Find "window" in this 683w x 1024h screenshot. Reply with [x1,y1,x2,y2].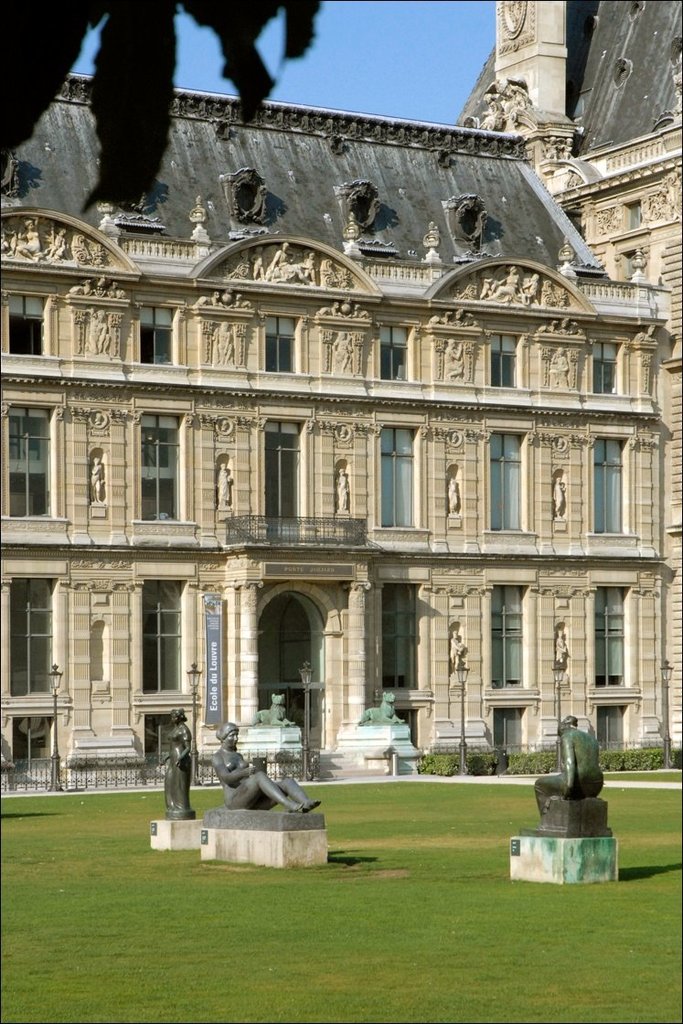
[379,567,430,703].
